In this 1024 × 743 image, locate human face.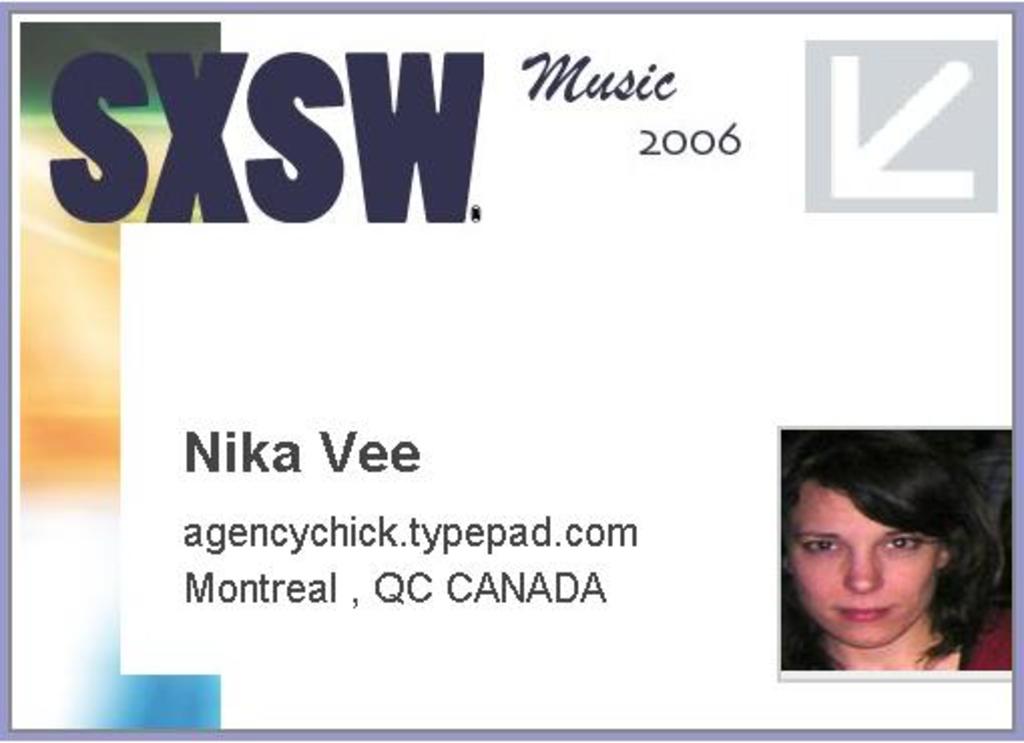
Bounding box: [789,486,944,651].
